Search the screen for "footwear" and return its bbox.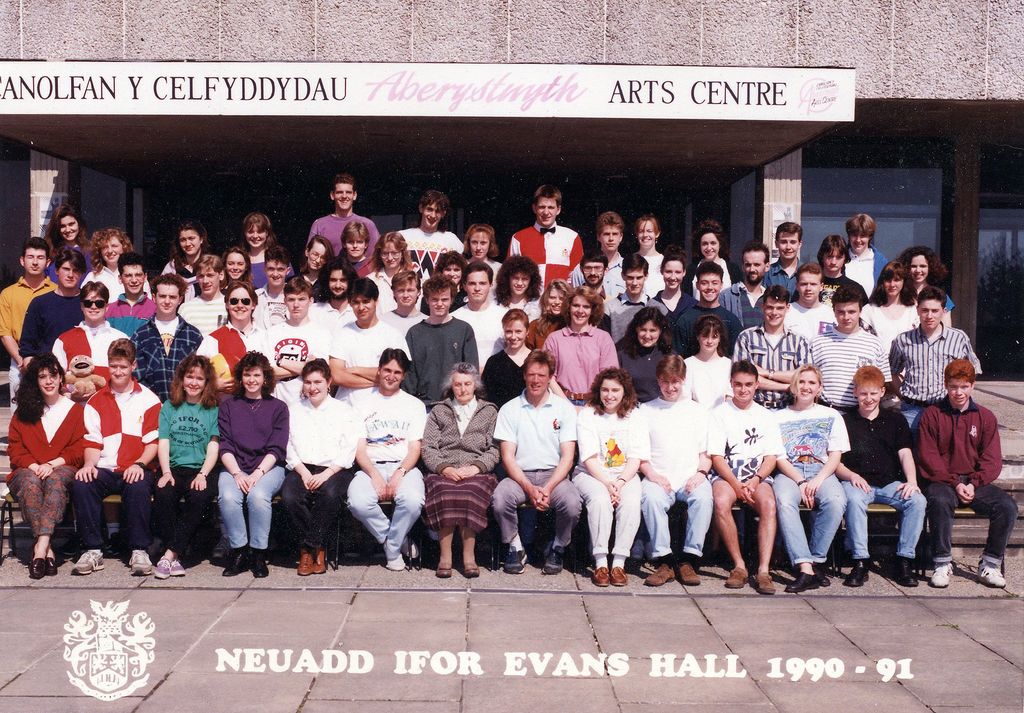
Found: 437/564/454/579.
